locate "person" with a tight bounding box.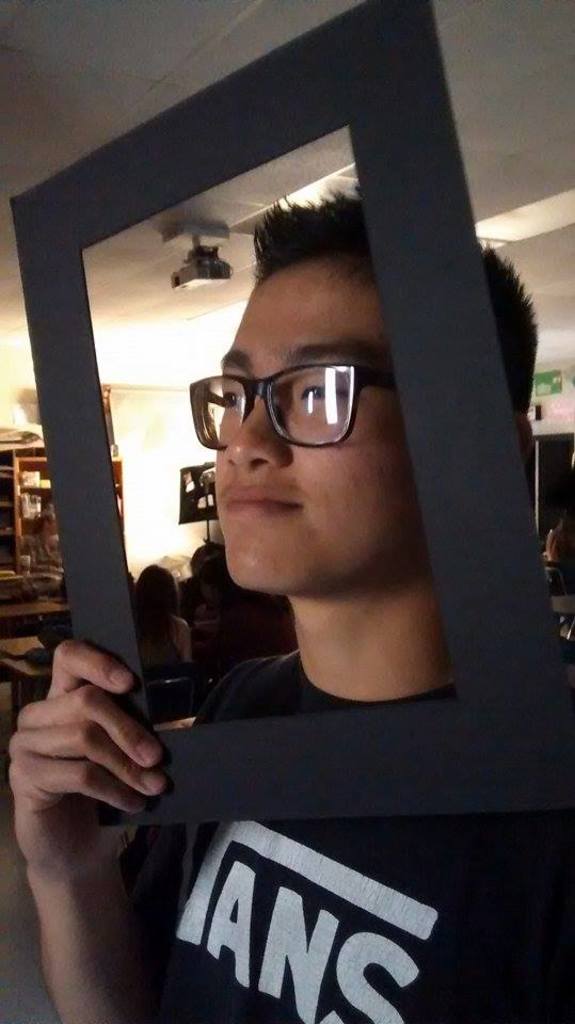
[x1=193, y1=547, x2=261, y2=651].
